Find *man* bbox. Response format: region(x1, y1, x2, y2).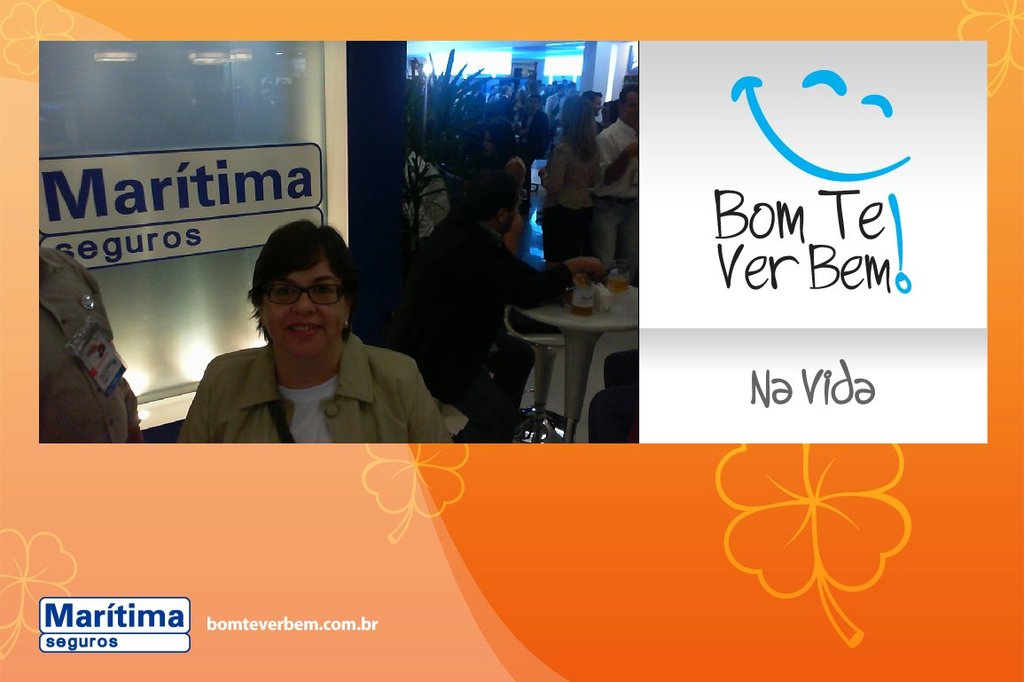
region(594, 85, 638, 271).
